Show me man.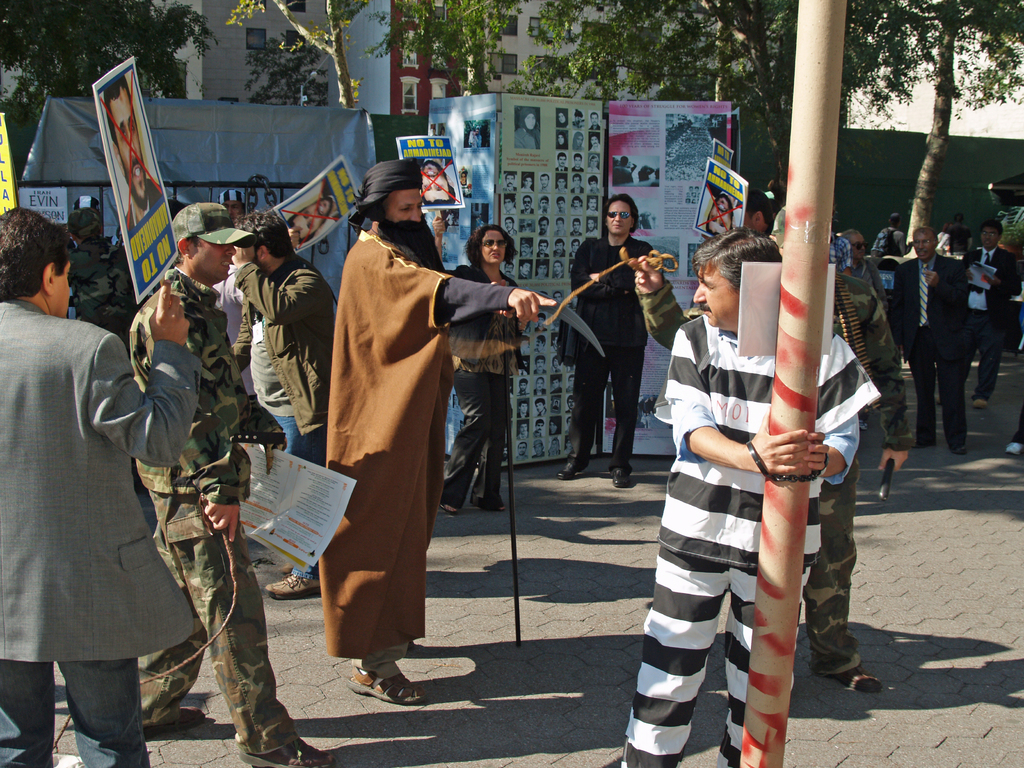
man is here: 594, 113, 599, 131.
